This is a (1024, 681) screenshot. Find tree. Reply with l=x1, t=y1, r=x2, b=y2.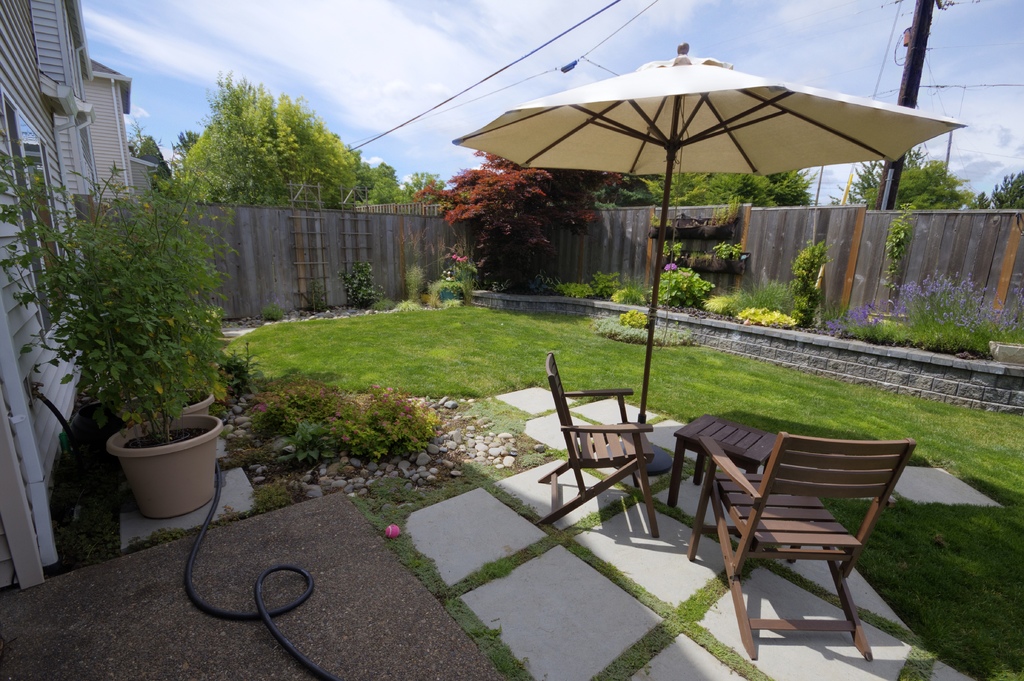
l=828, t=138, r=986, b=207.
